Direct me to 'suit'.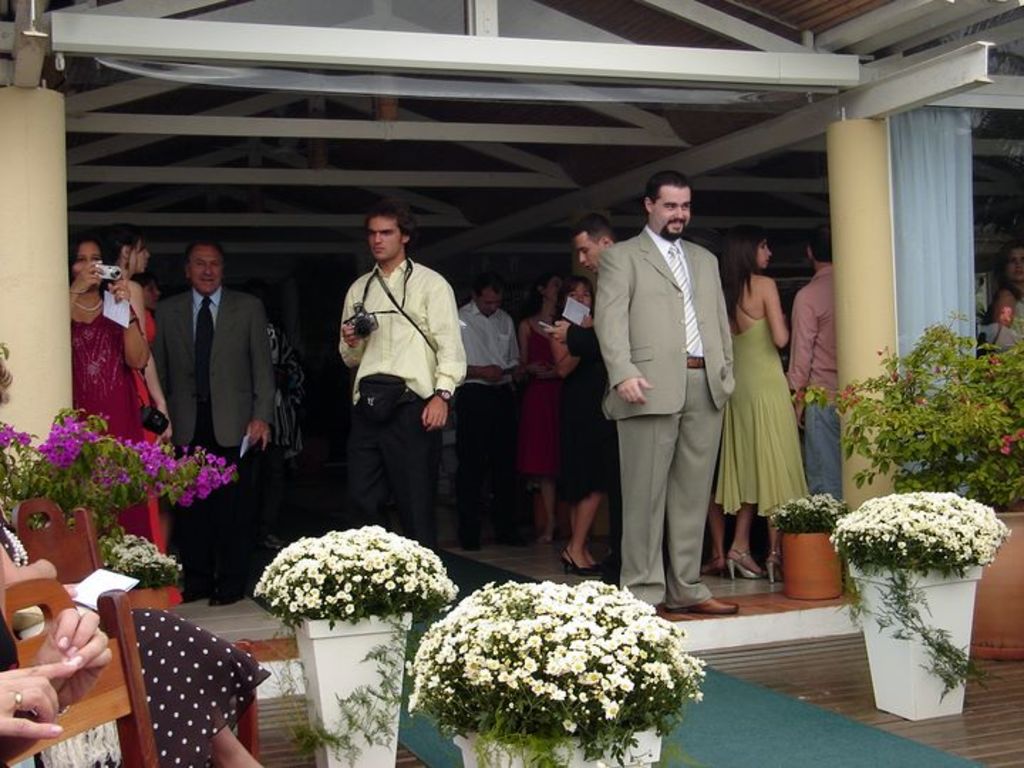
Direction: region(148, 286, 276, 597).
